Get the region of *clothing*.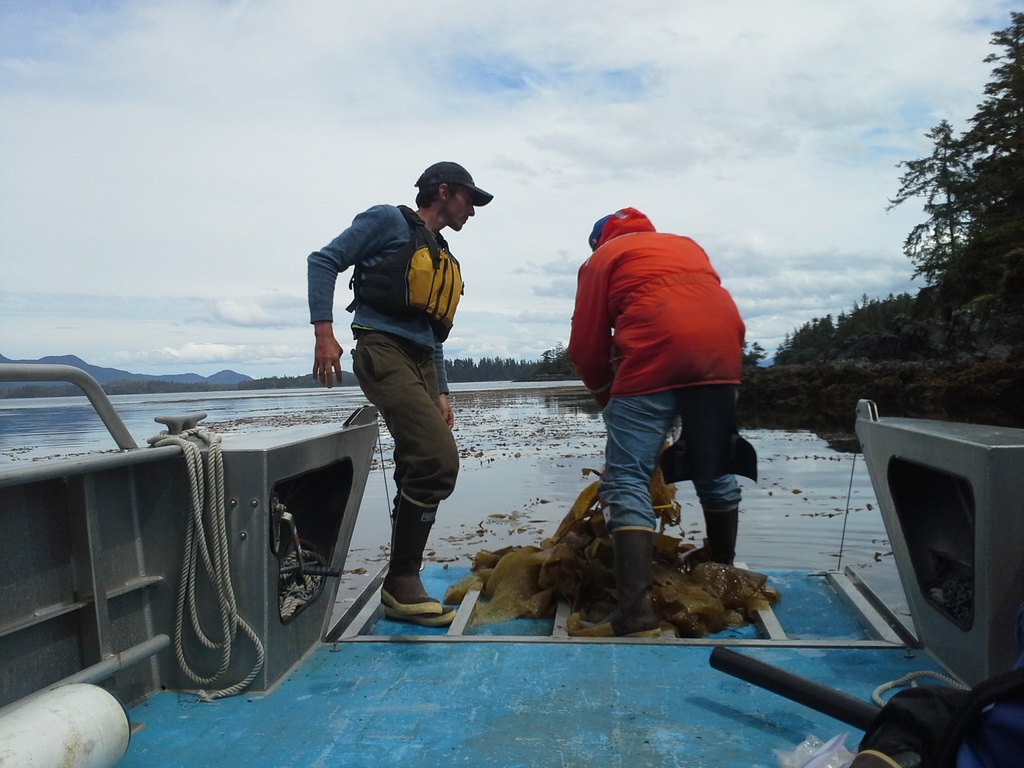
(left=564, top=204, right=750, bottom=532).
